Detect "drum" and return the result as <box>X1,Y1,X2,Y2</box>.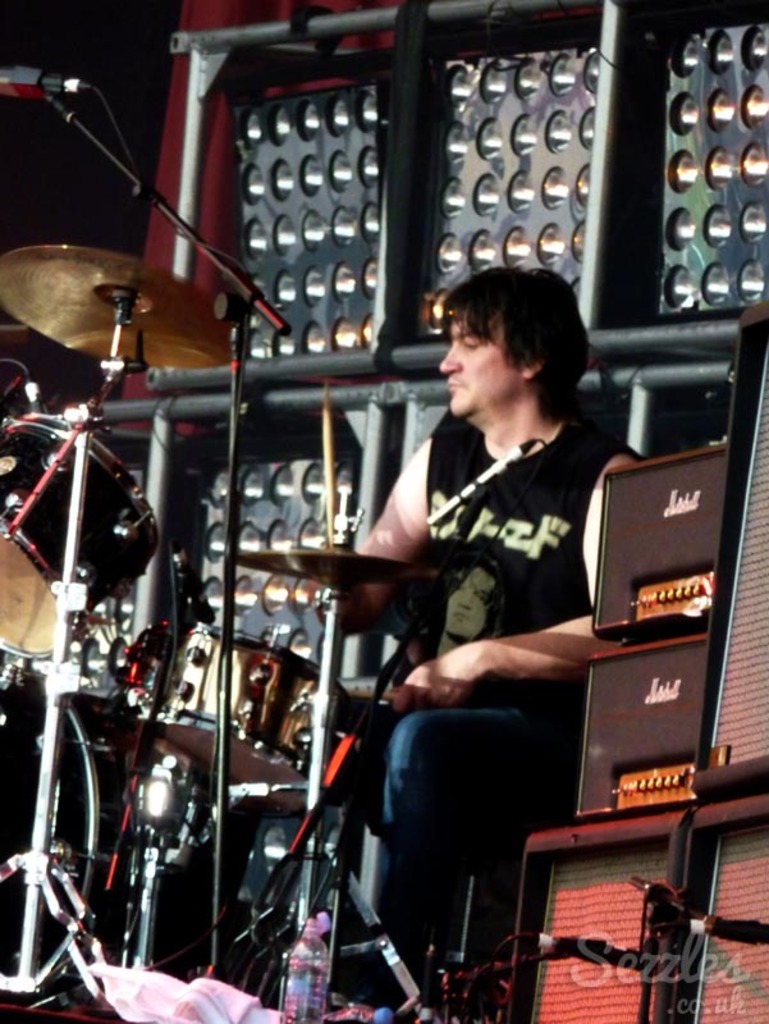
<box>0,411,161,662</box>.
